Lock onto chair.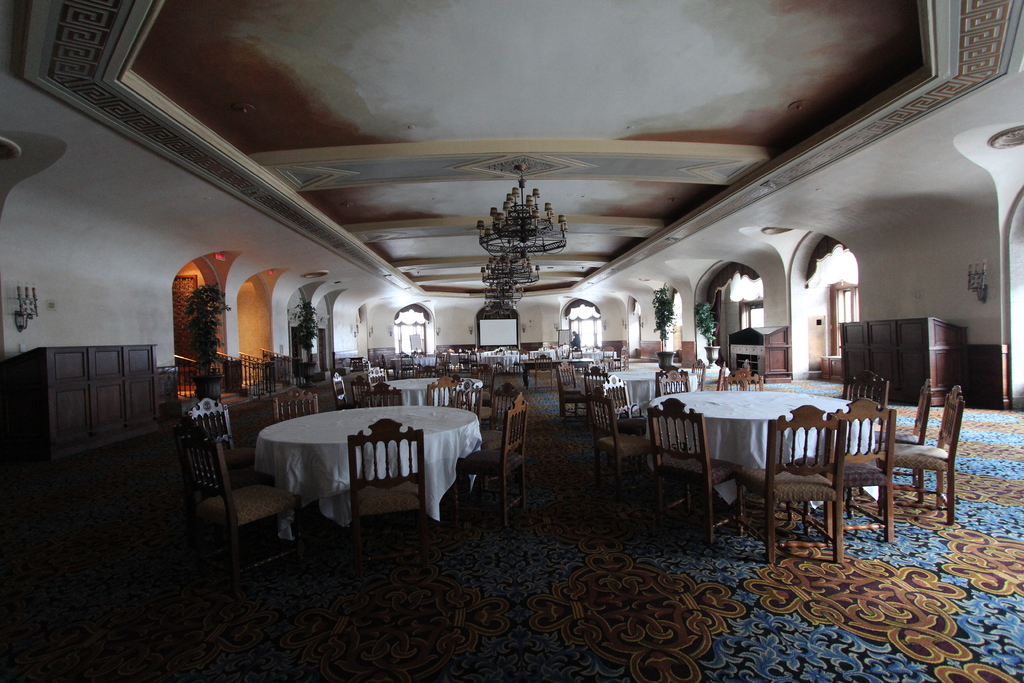
Locked: [376,350,391,377].
